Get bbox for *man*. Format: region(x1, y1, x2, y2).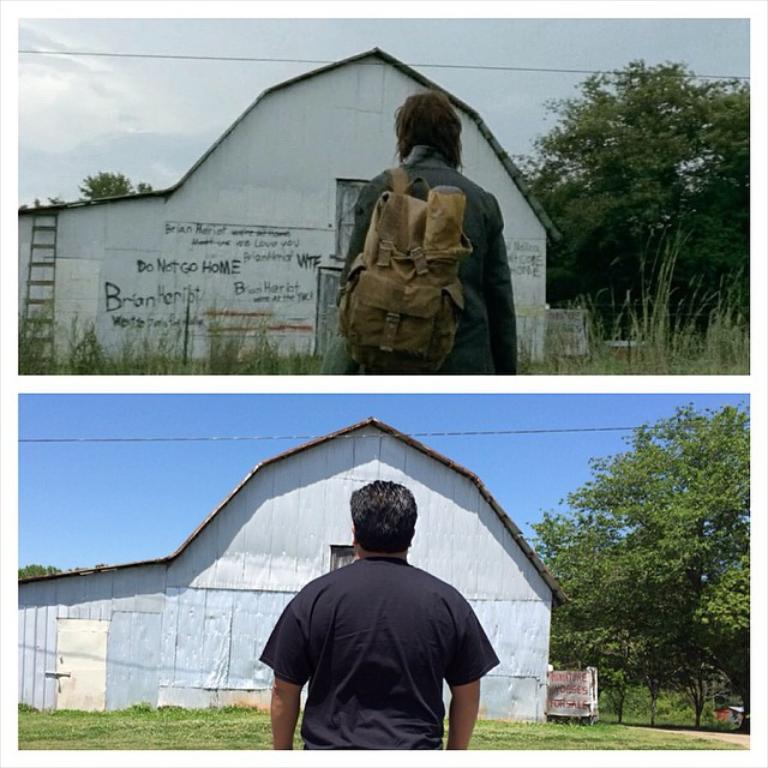
region(329, 89, 524, 378).
